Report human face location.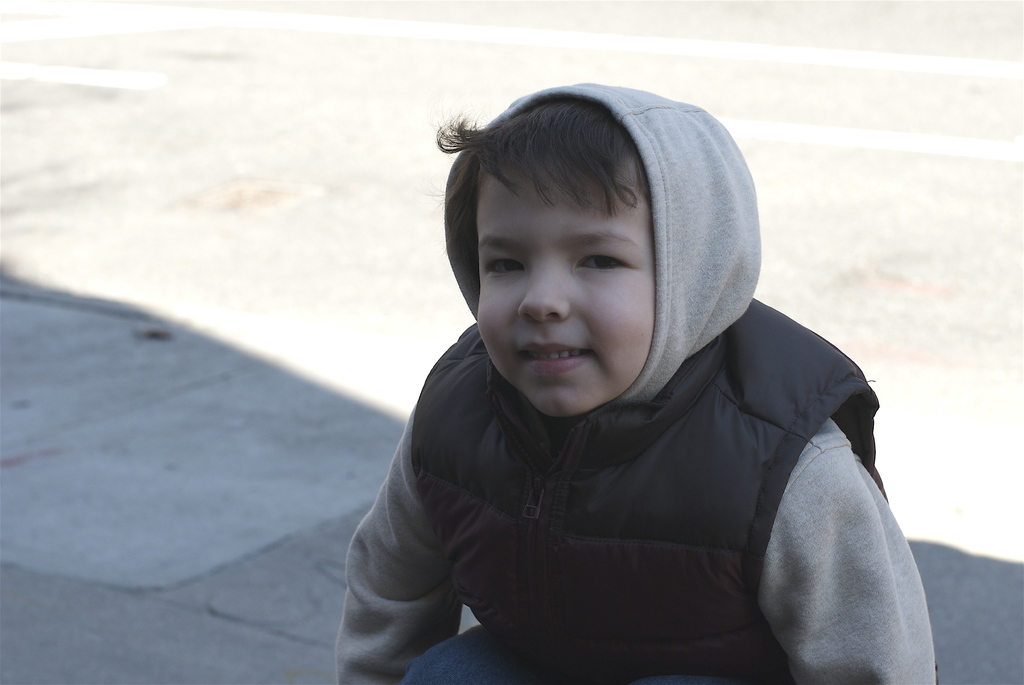
Report: [left=470, top=147, right=659, bottom=418].
